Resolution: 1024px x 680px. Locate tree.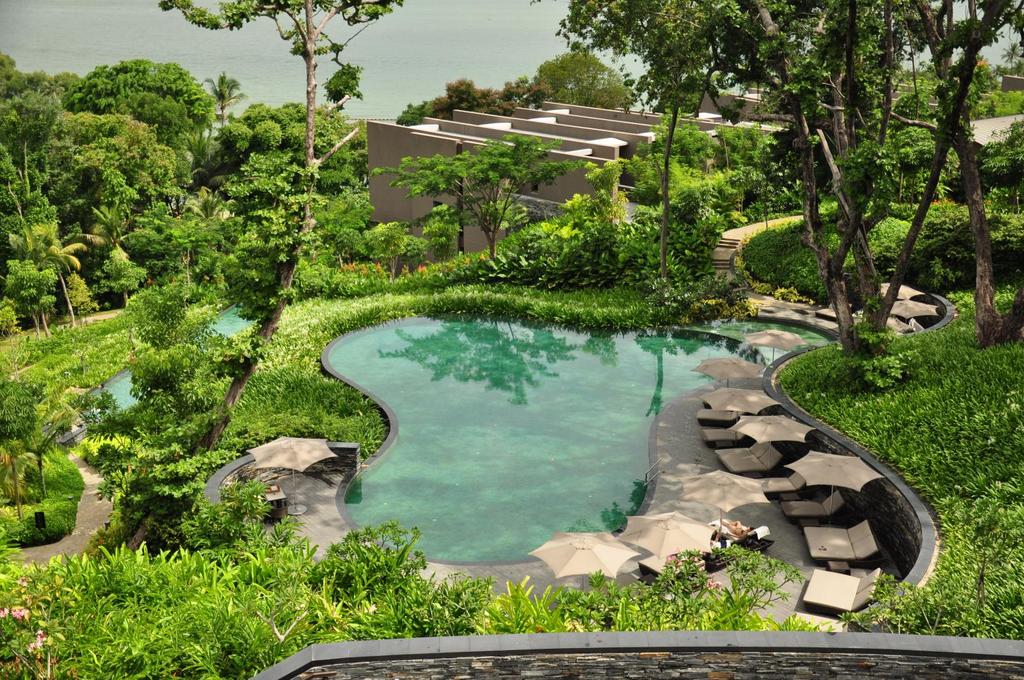
select_region(369, 197, 459, 272).
